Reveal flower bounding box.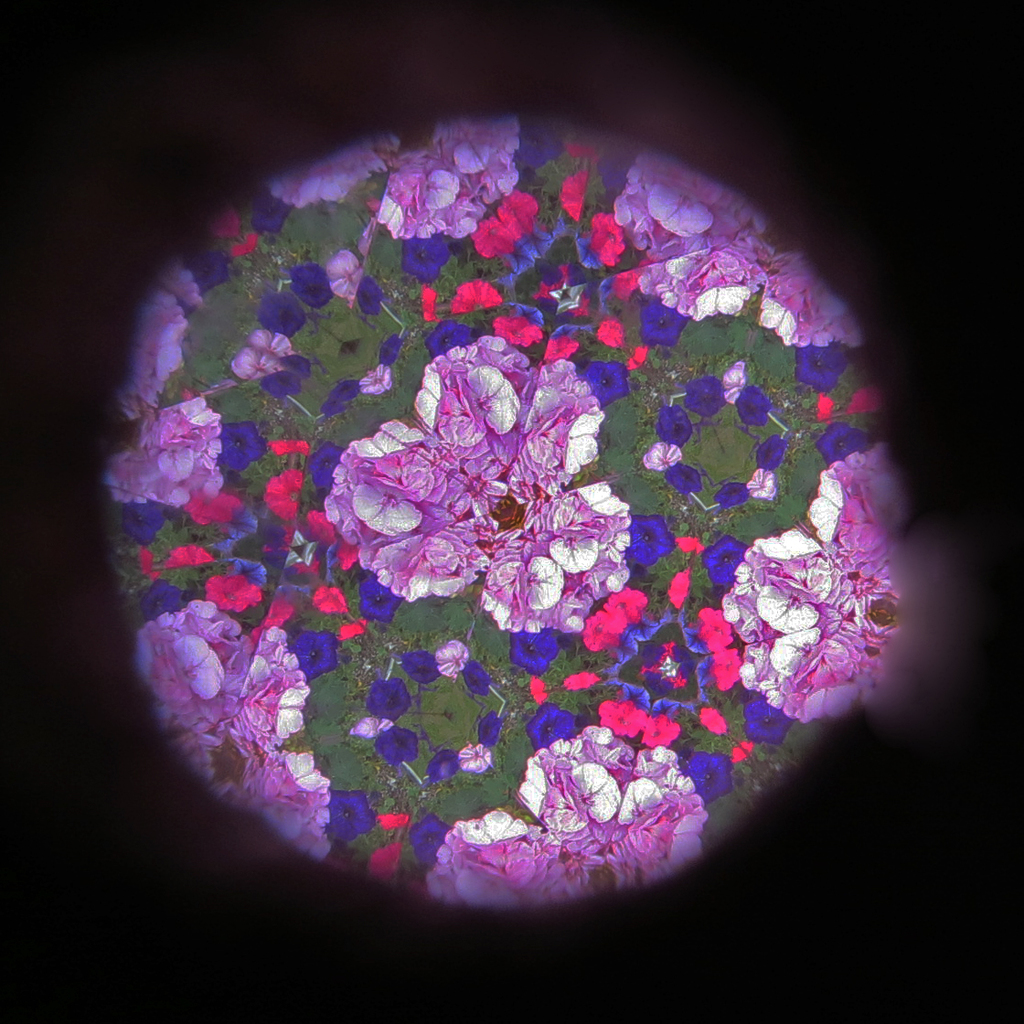
Revealed: <region>271, 439, 308, 460</region>.
